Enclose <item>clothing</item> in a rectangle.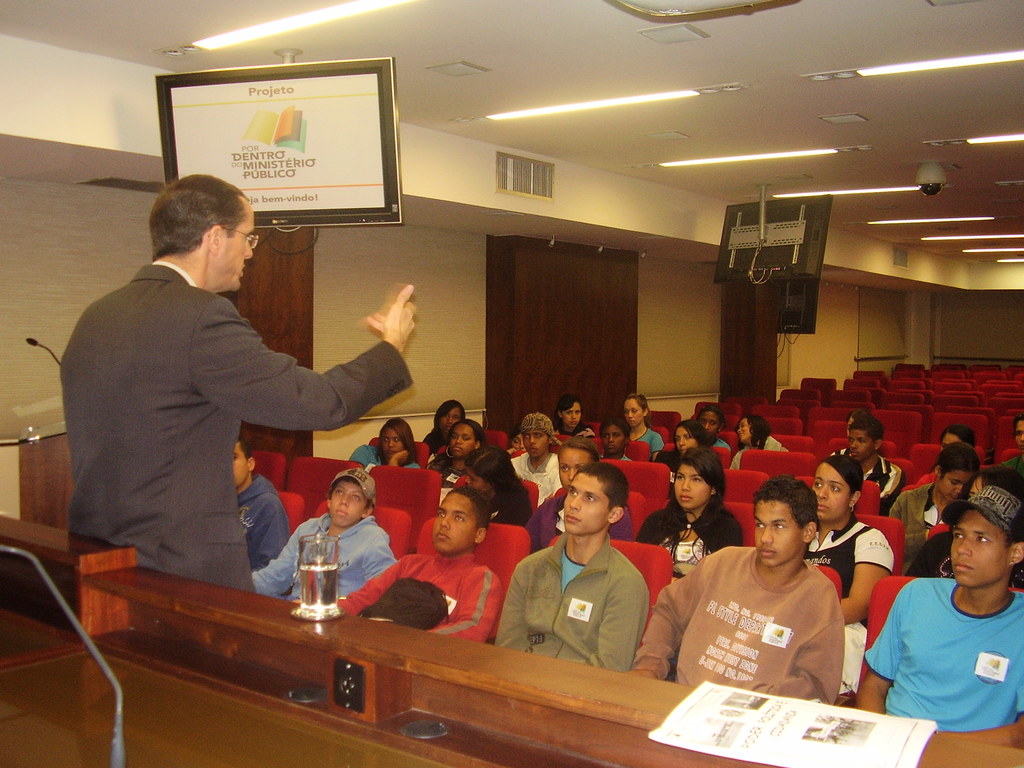
<box>333,468,385,504</box>.
